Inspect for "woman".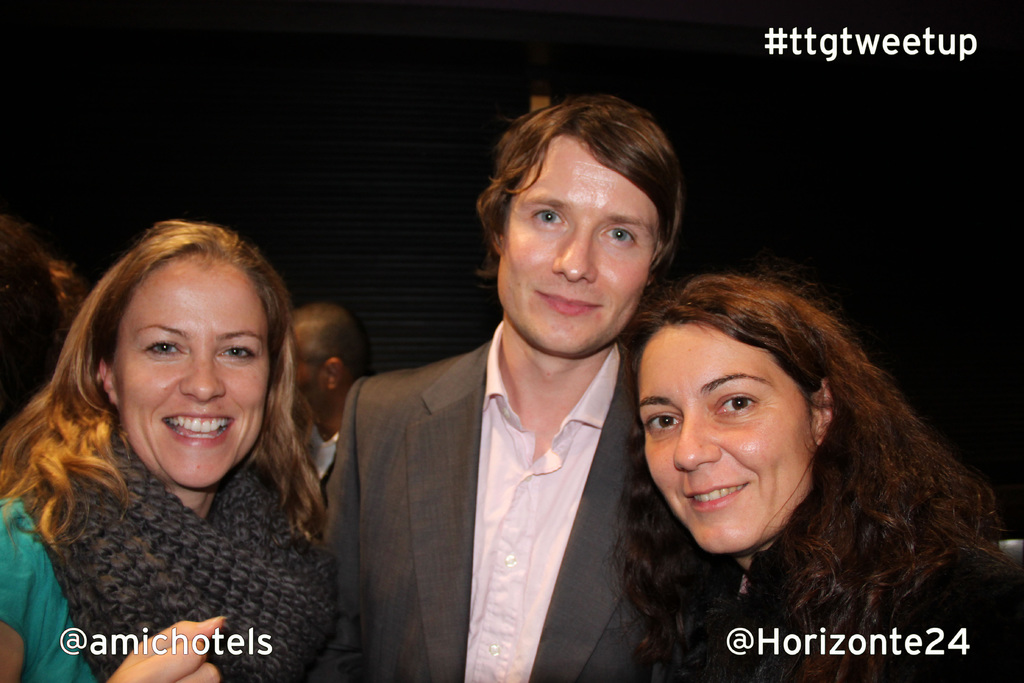
Inspection: 604/270/1021/679.
